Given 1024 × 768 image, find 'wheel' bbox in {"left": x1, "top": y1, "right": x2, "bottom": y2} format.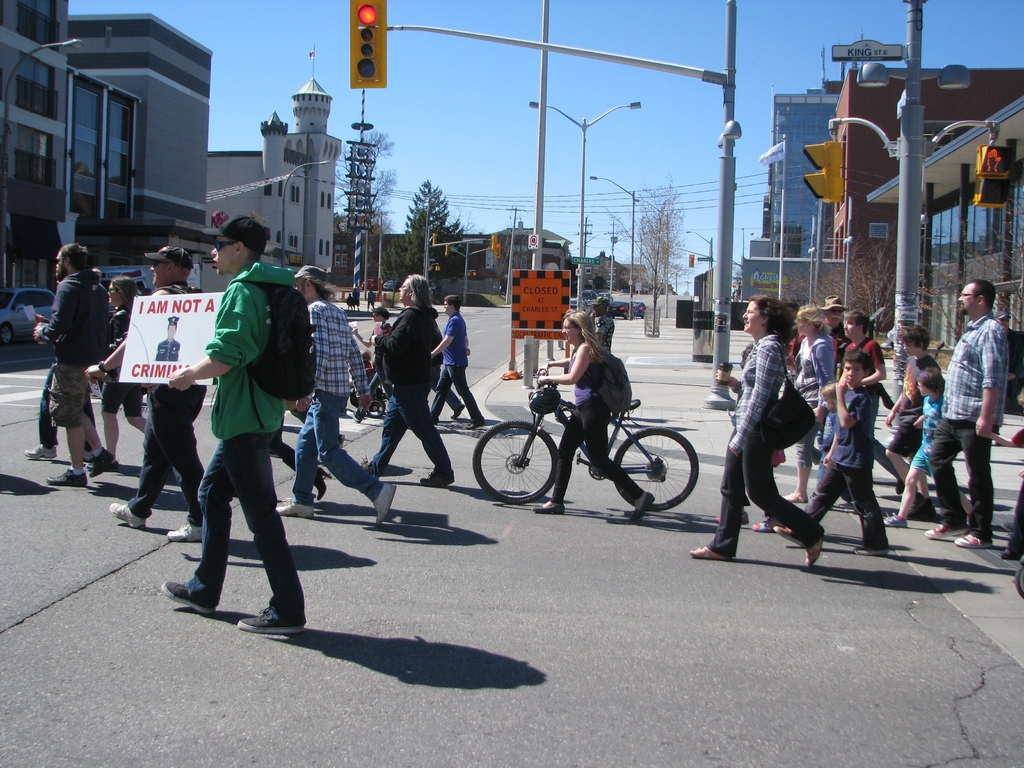
{"left": 469, "top": 420, "right": 562, "bottom": 502}.
